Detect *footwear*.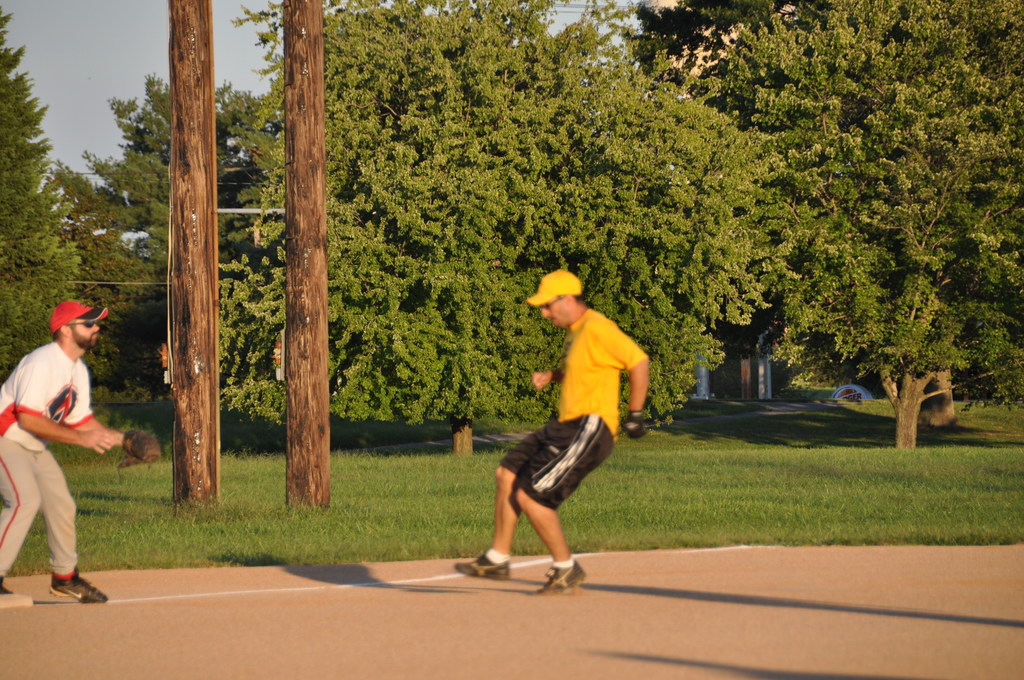
Detected at {"left": 538, "top": 562, "right": 584, "bottom": 597}.
